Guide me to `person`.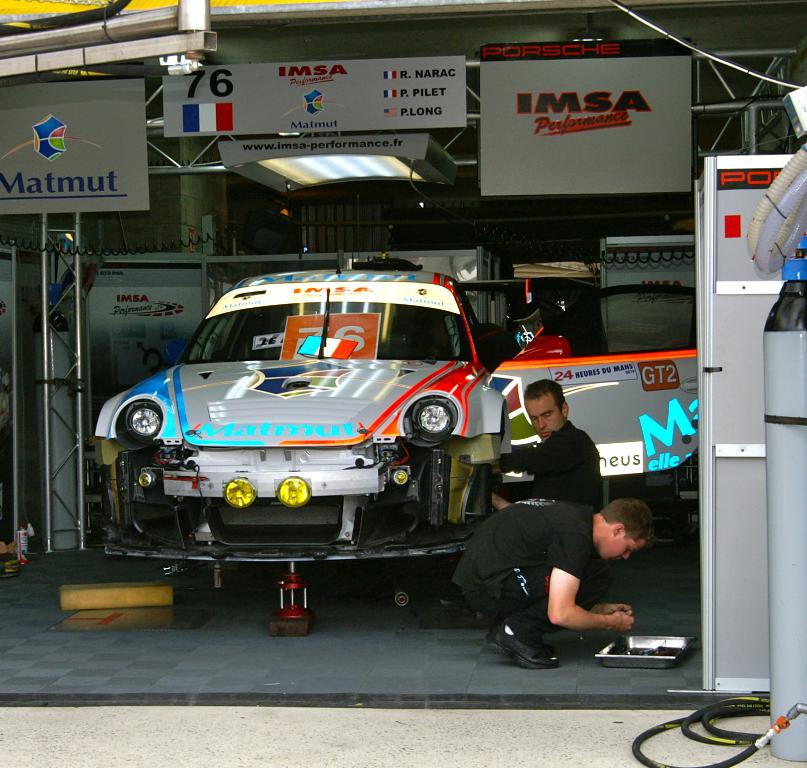
Guidance: x1=487, y1=373, x2=605, y2=508.
